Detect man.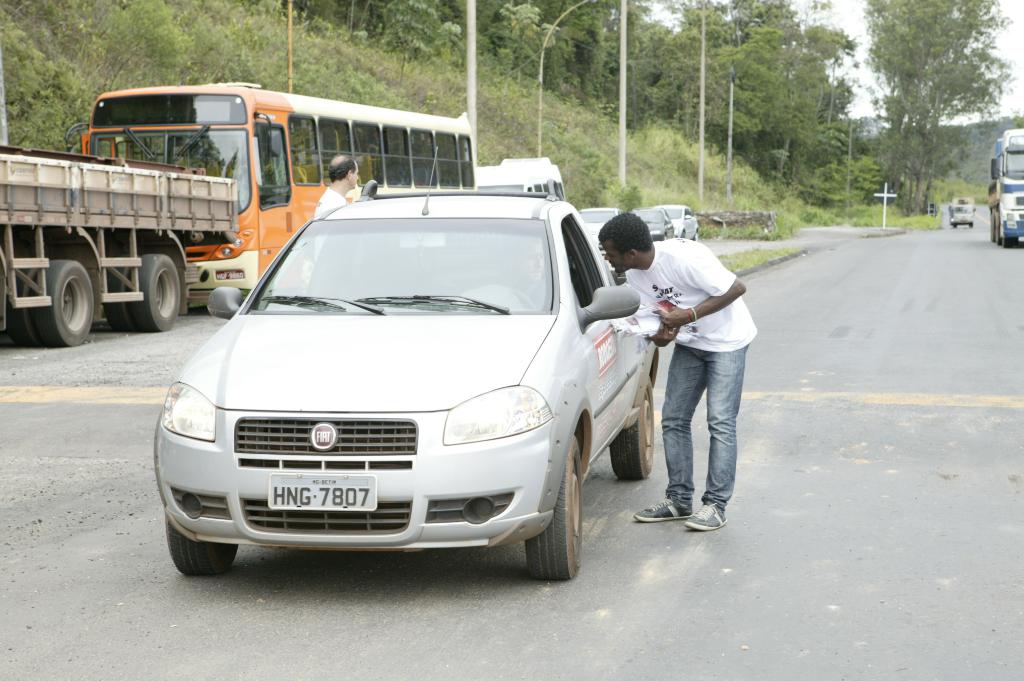
Detected at region(597, 200, 759, 568).
